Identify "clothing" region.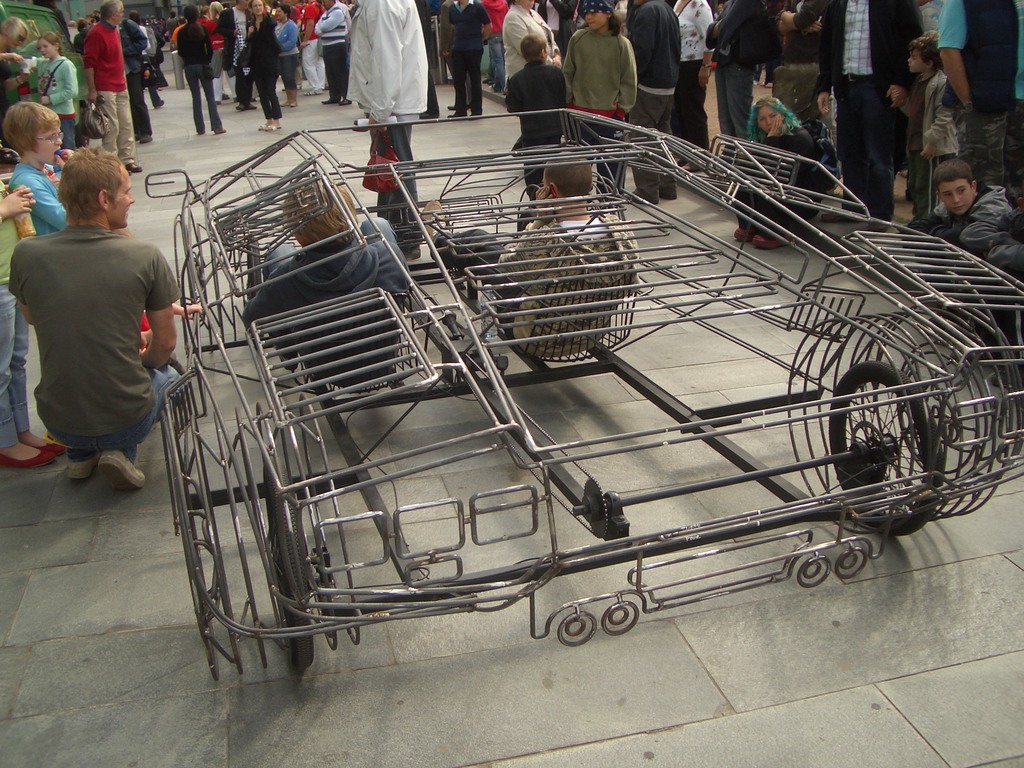
Region: <box>300,0,325,90</box>.
